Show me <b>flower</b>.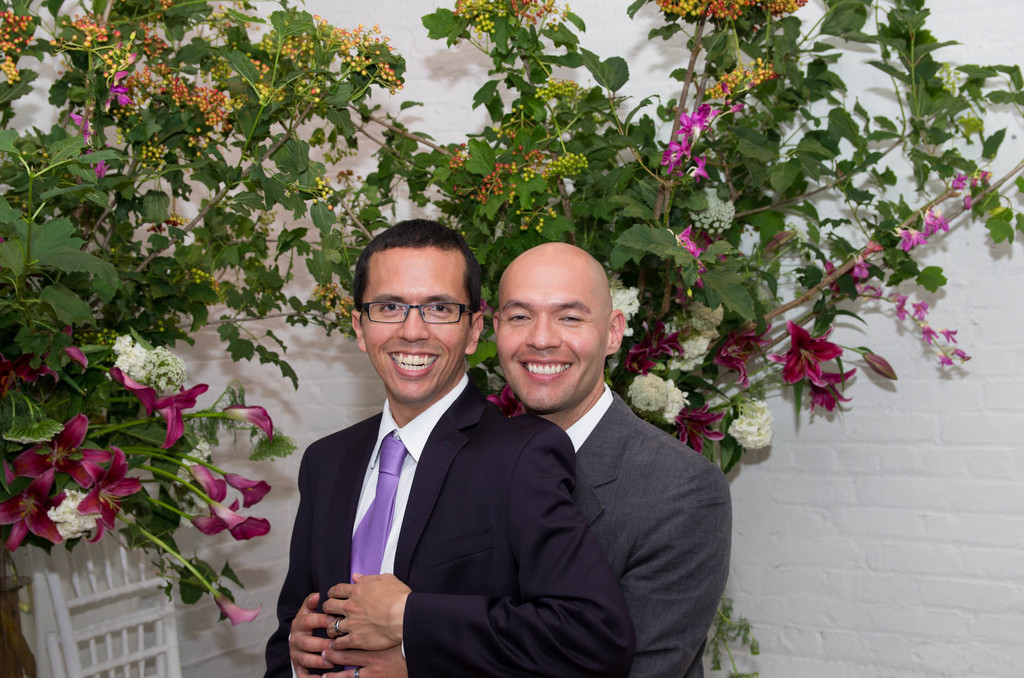
<b>flower</b> is here: crop(801, 361, 856, 416).
